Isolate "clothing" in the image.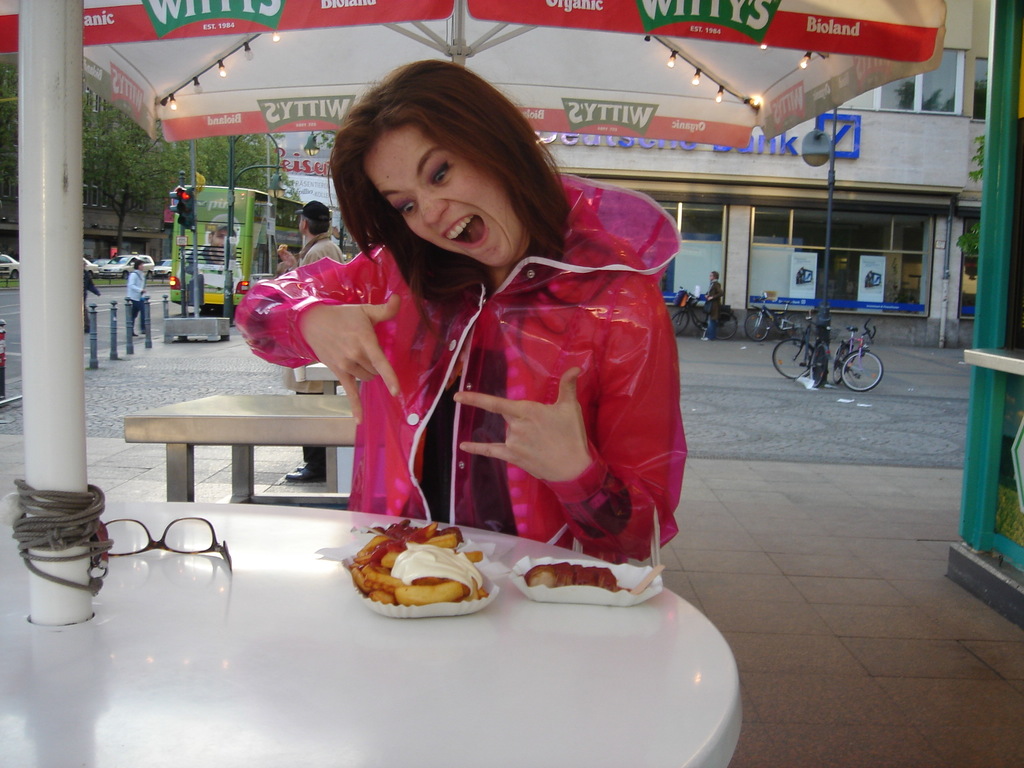
Isolated region: BBox(123, 269, 147, 321).
